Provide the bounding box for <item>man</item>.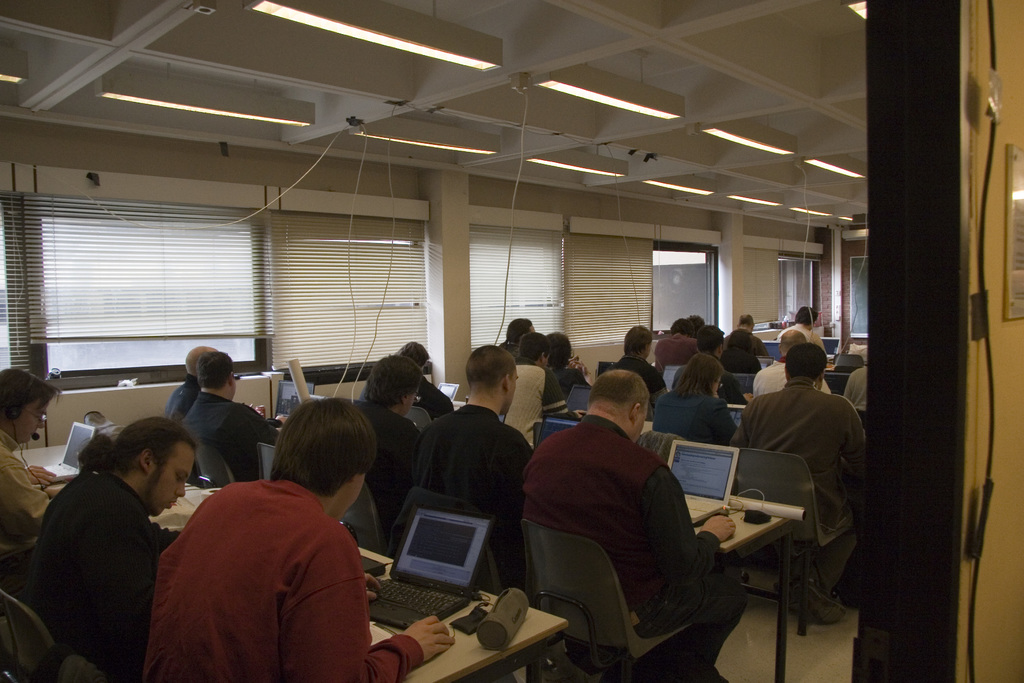
[604, 317, 665, 427].
